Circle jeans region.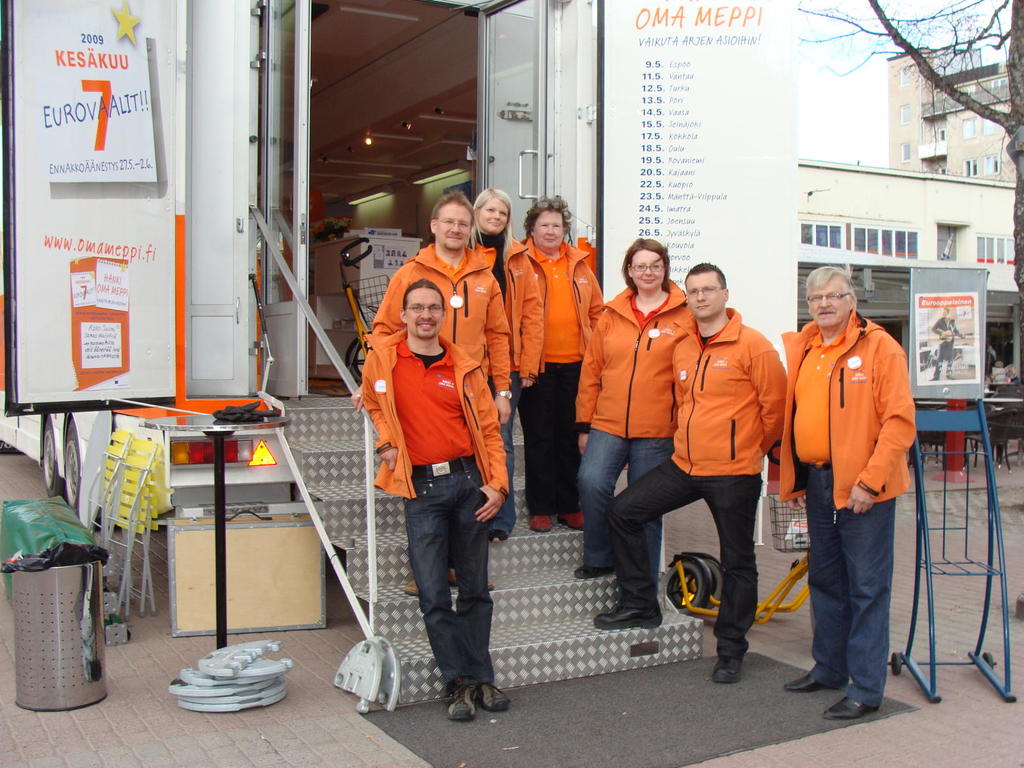
Region: <bbox>573, 426, 673, 595</bbox>.
